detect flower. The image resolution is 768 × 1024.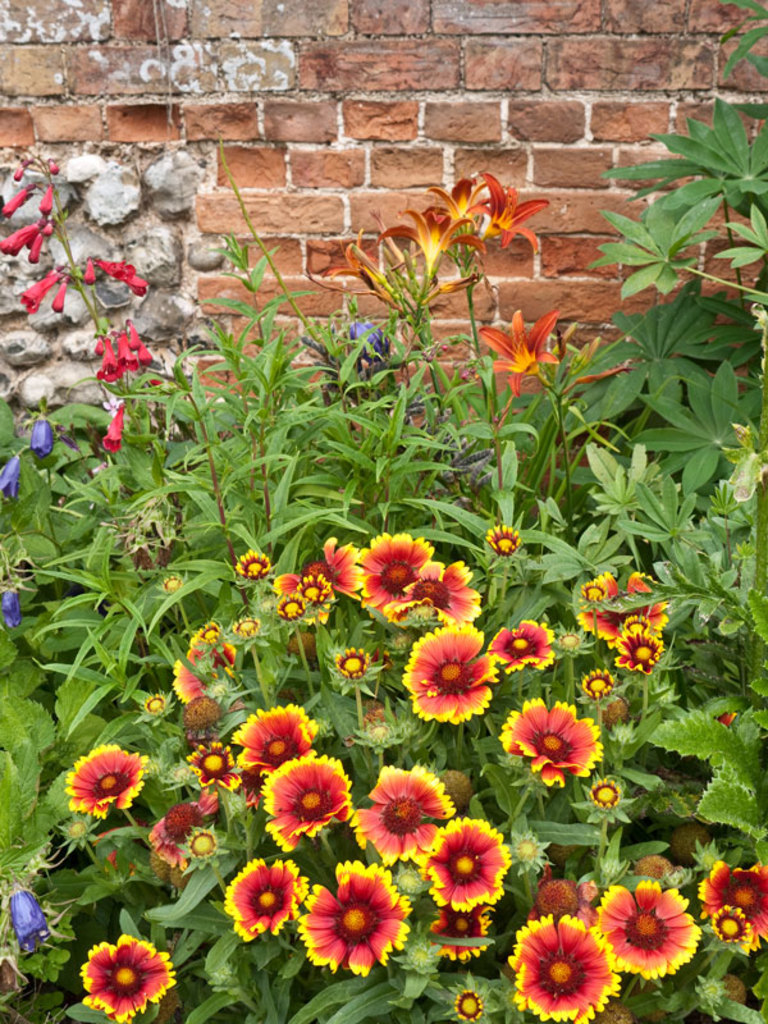
l=96, t=338, r=124, b=381.
